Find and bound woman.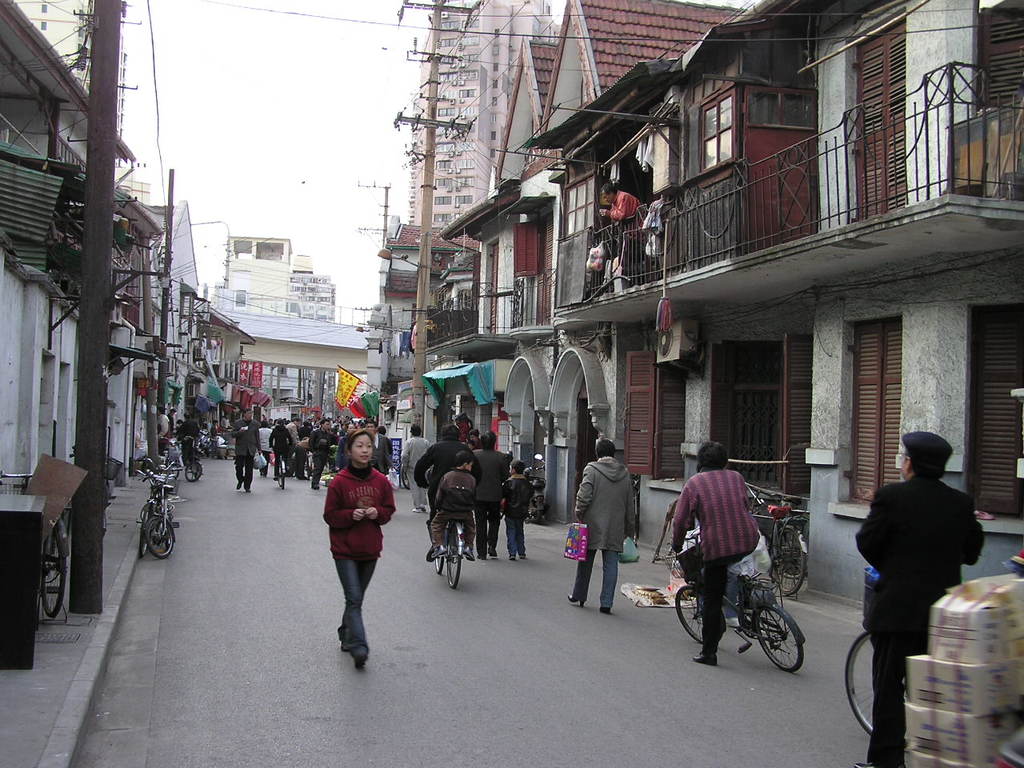
Bound: left=322, top=427, right=399, bottom=668.
